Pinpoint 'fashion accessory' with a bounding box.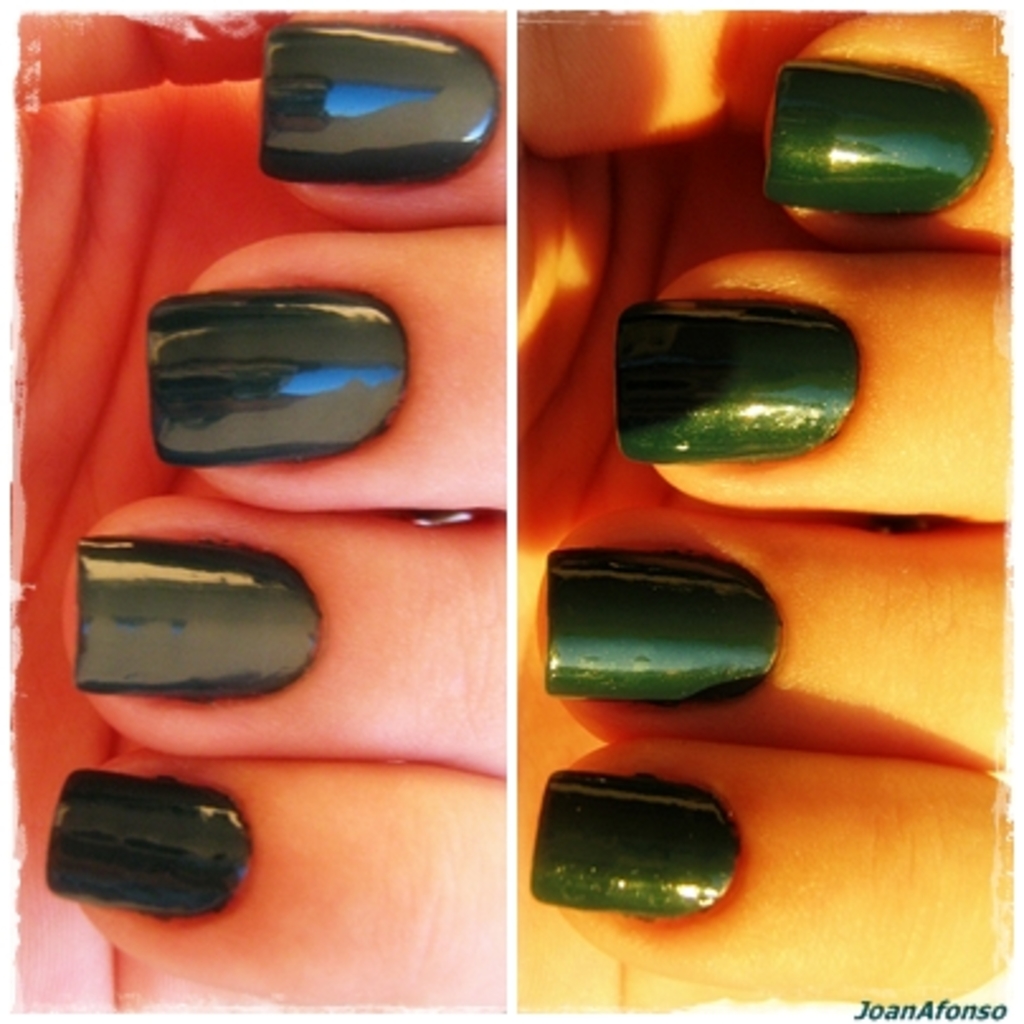
(left=76, top=537, right=324, bottom=697).
